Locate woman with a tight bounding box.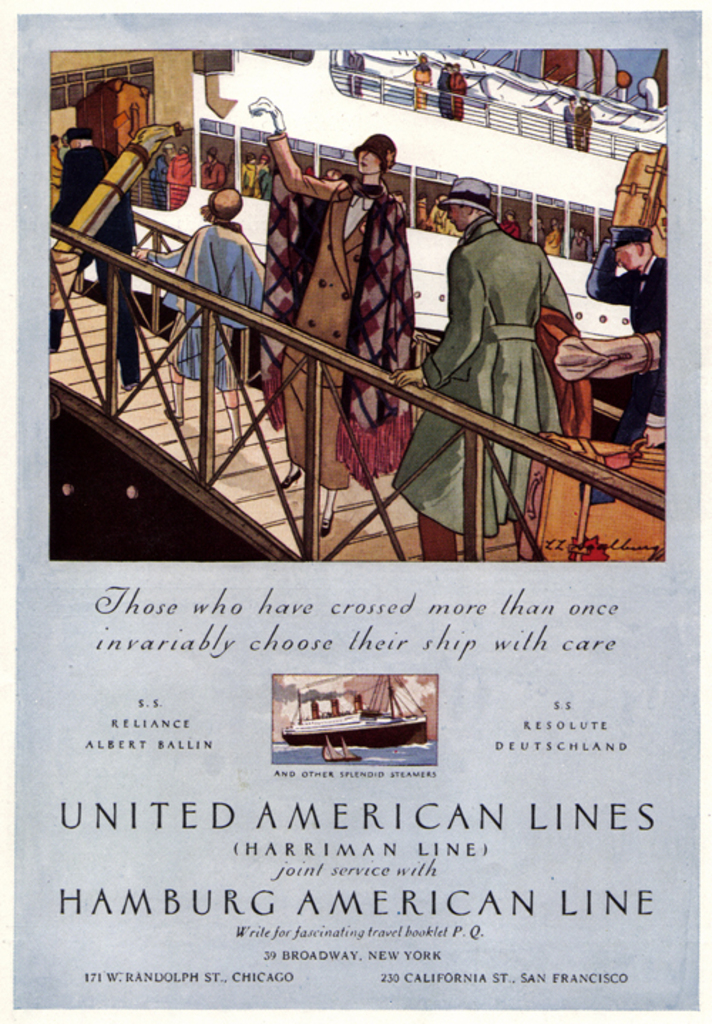
region(246, 90, 430, 537).
